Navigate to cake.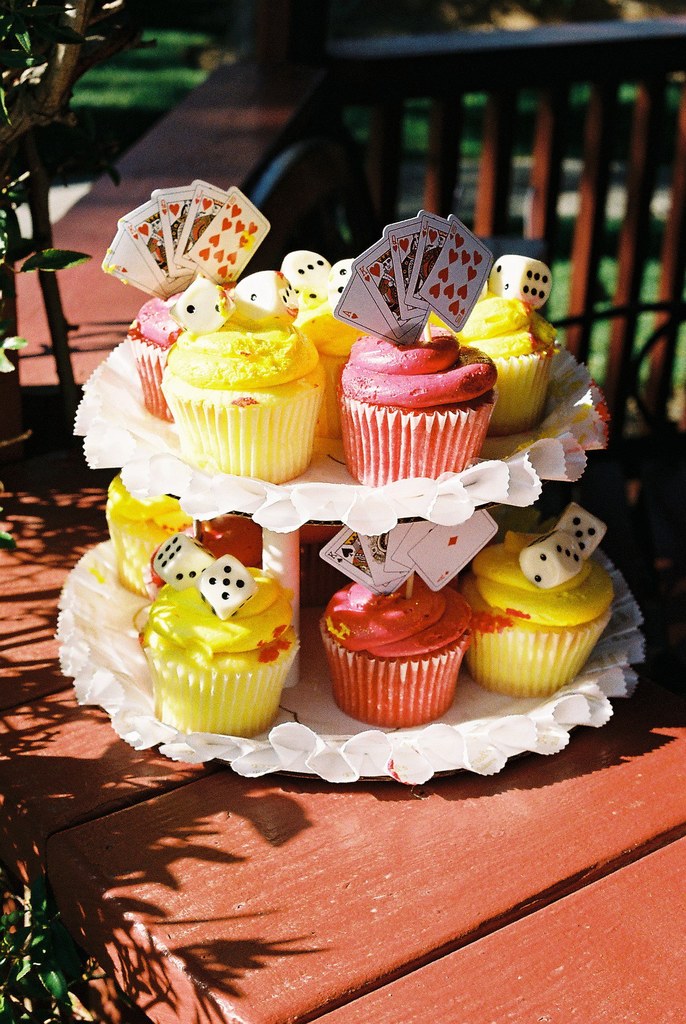
Navigation target: box=[162, 323, 314, 488].
